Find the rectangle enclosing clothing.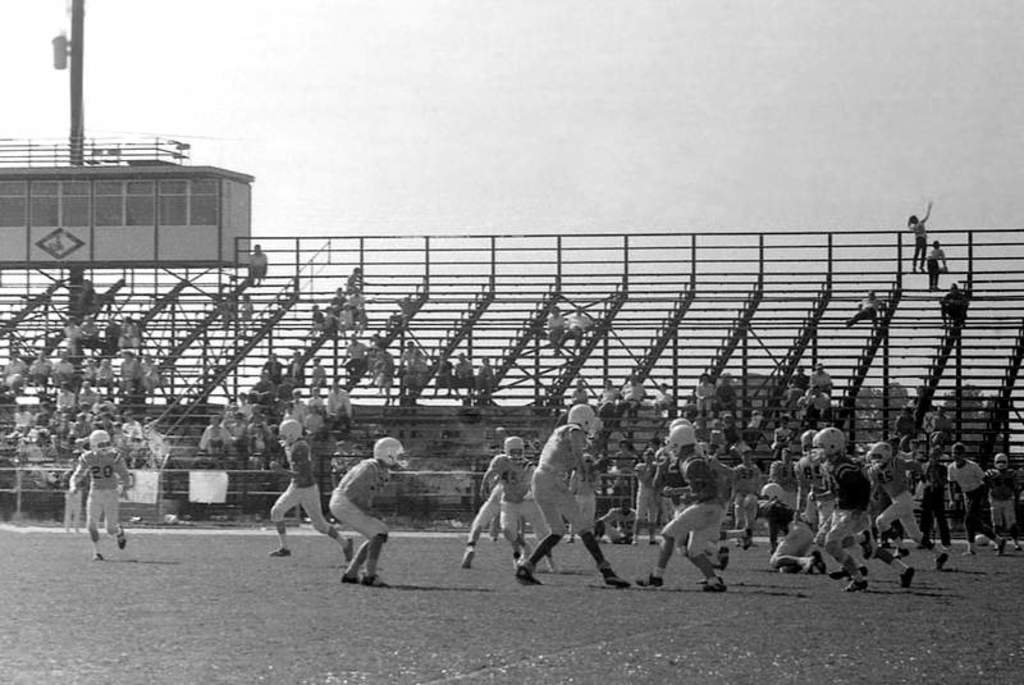
(x1=653, y1=391, x2=672, y2=411).
